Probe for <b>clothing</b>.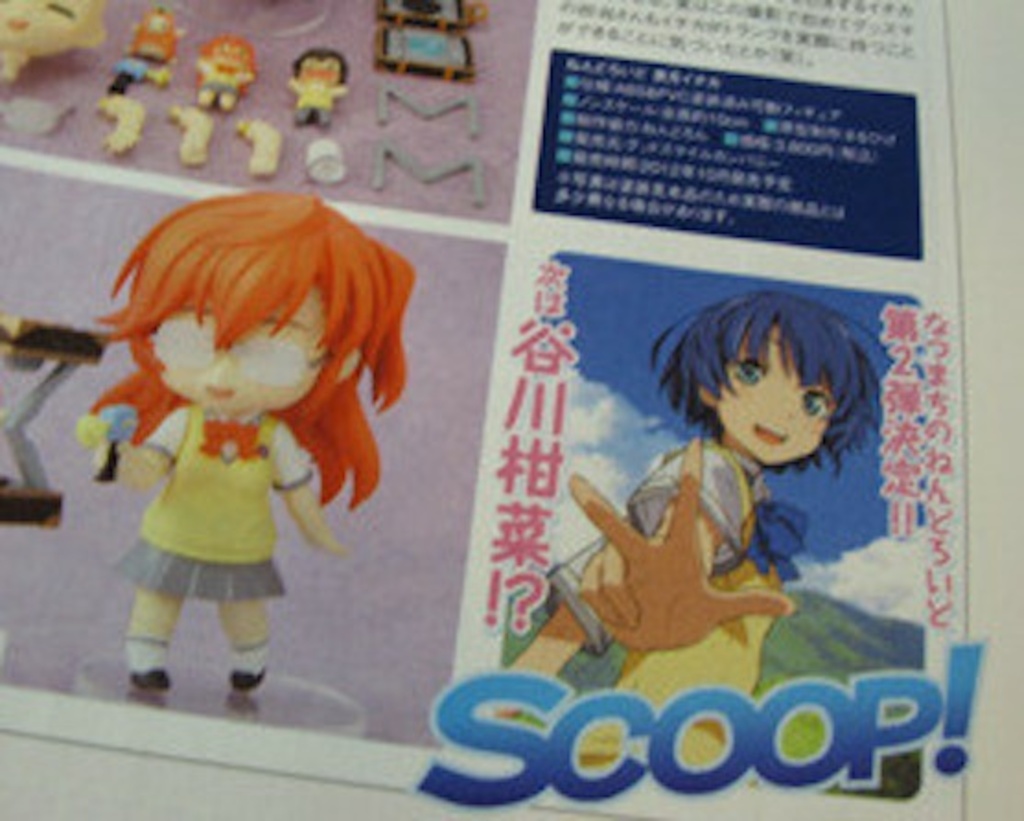
Probe result: 111,399,313,596.
